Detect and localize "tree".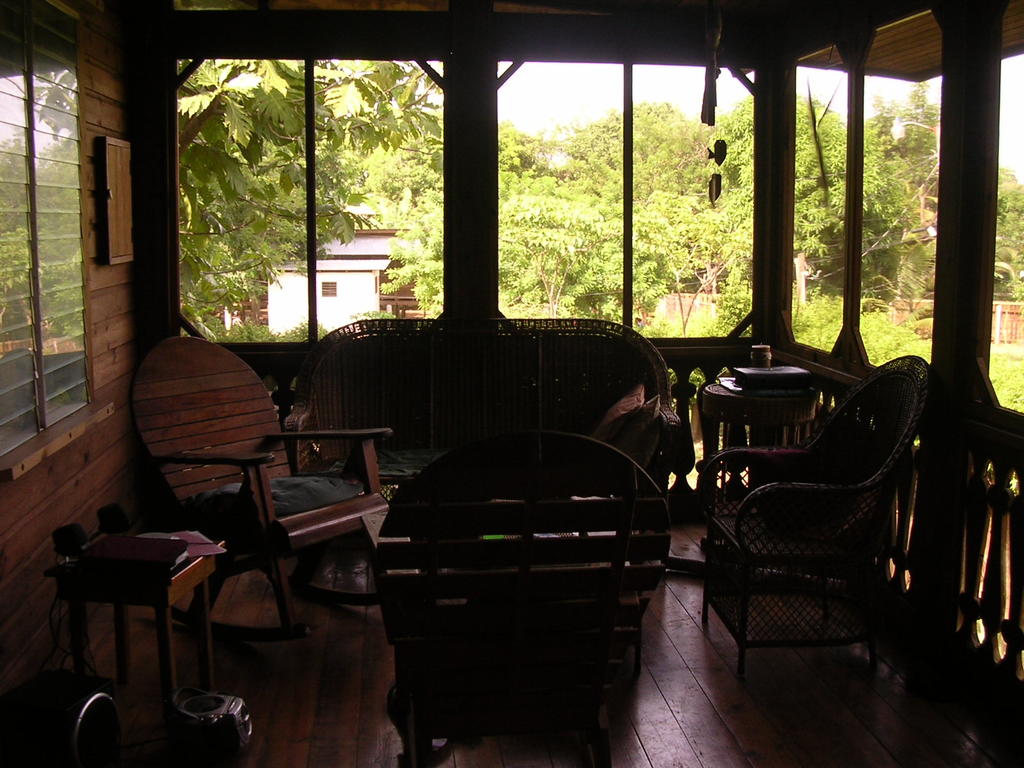
Localized at bbox(497, 193, 694, 330).
